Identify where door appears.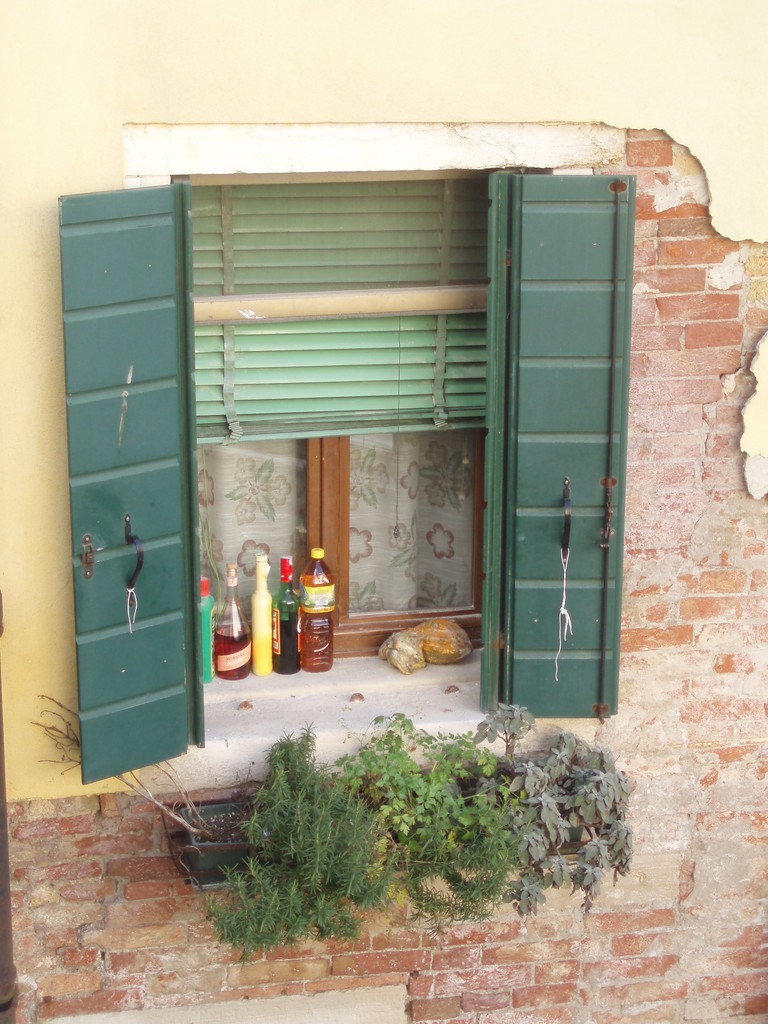
Appears at (42, 171, 639, 788).
